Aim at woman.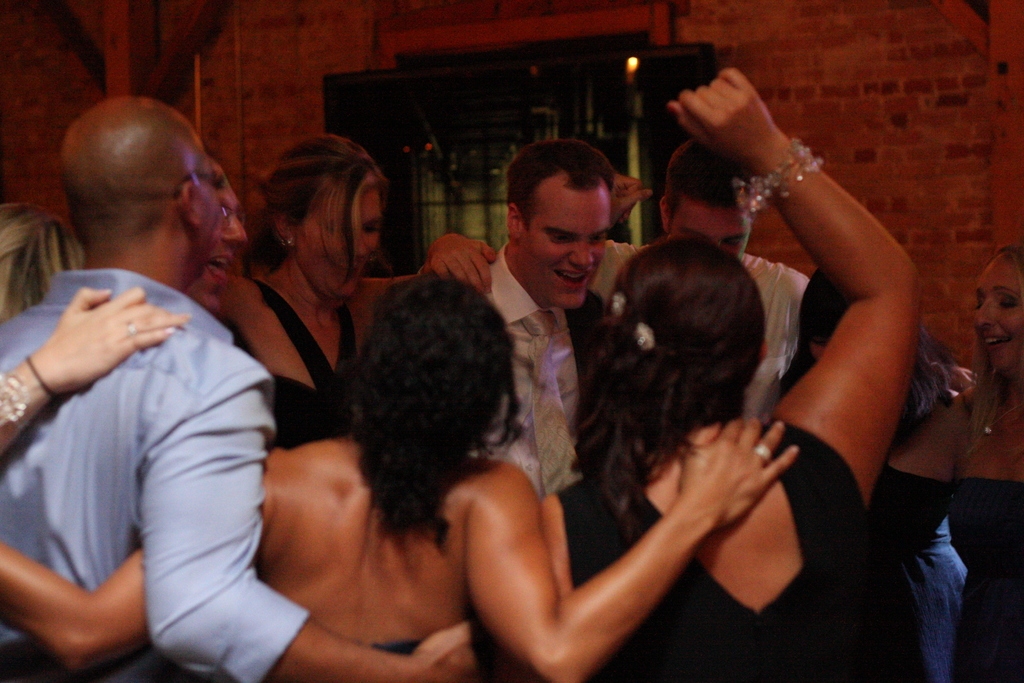
Aimed at bbox=(774, 266, 976, 682).
